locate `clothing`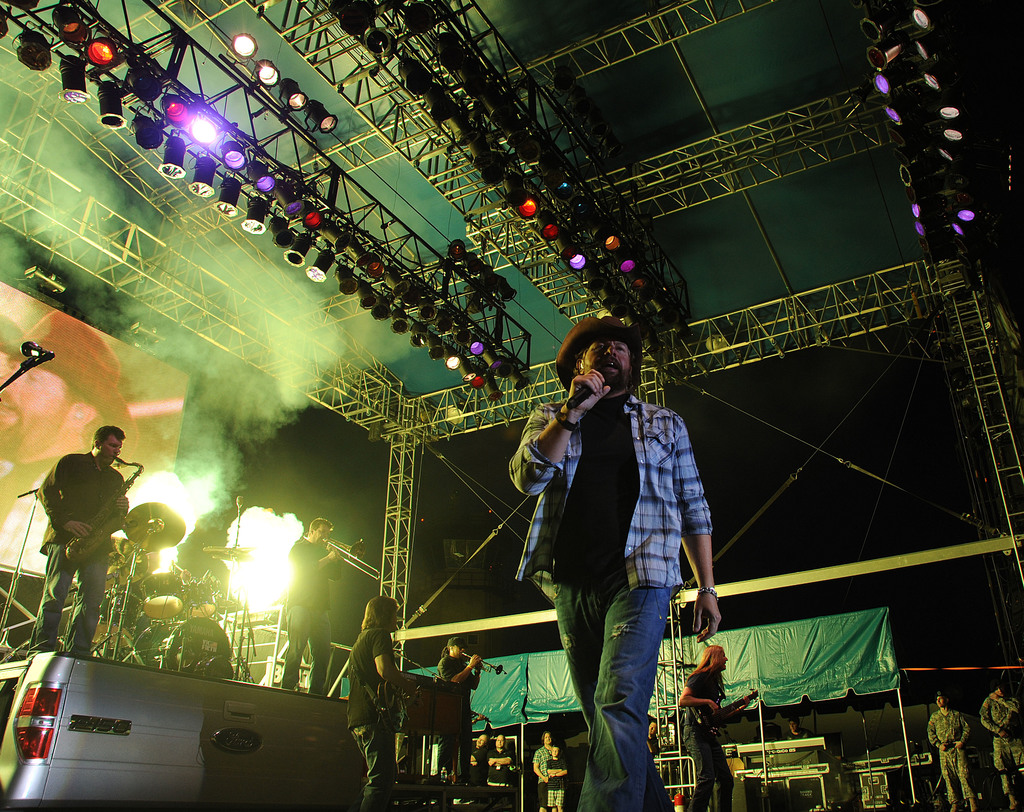
box=[481, 737, 512, 781]
